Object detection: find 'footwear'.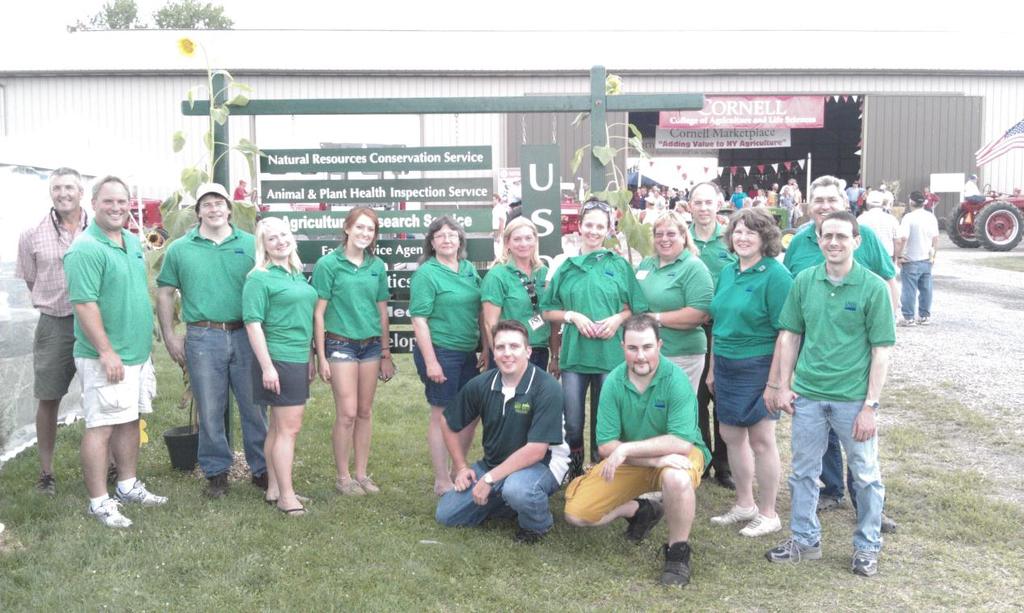
[x1=111, y1=484, x2=165, y2=512].
